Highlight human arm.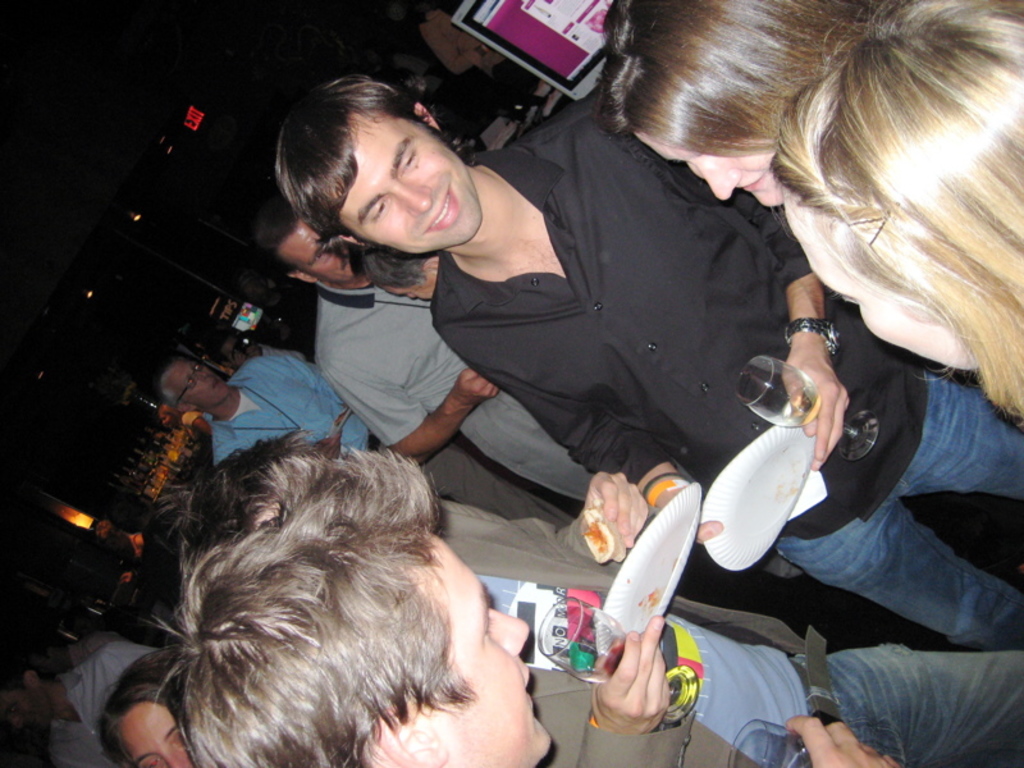
Highlighted region: 596, 86, 861, 475.
